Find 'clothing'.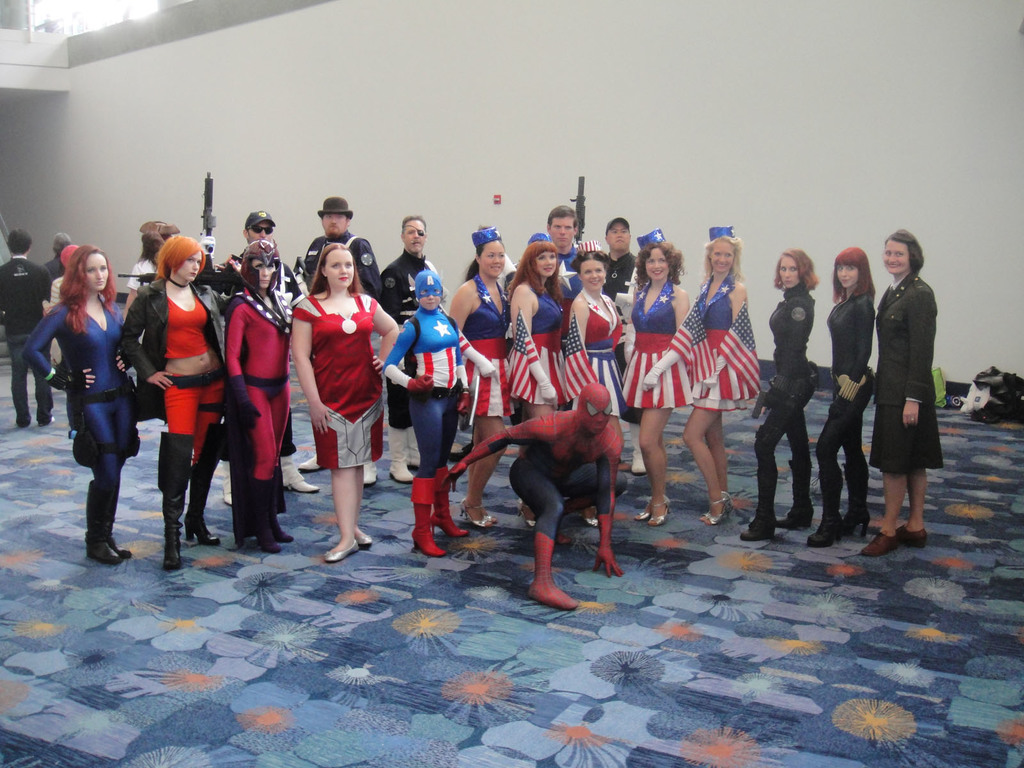
477:402:625:552.
